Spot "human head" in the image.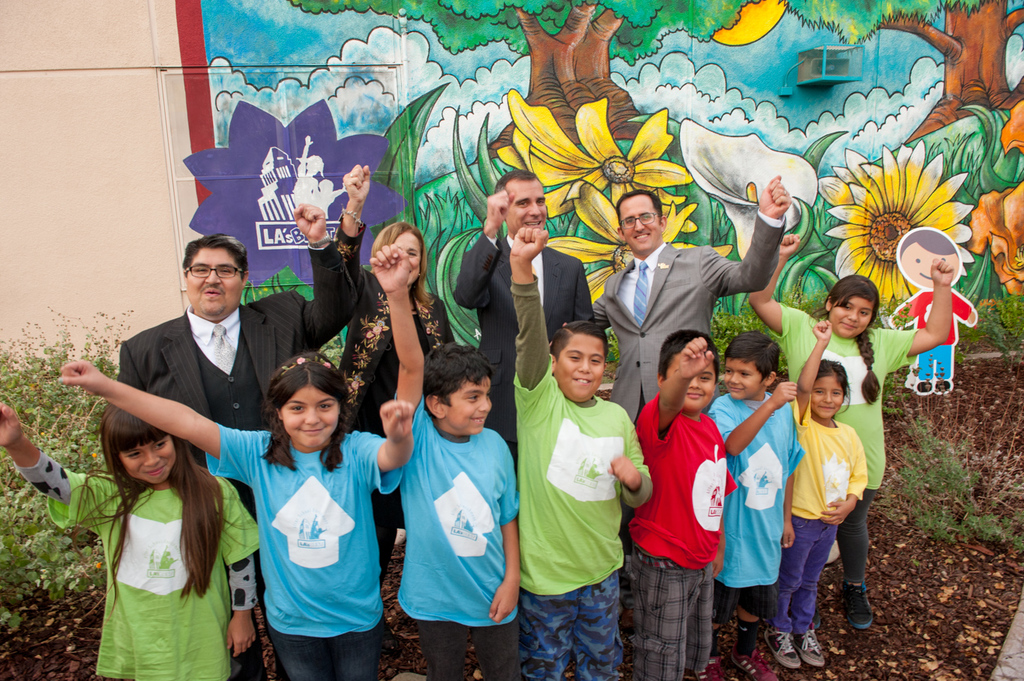
"human head" found at [x1=364, y1=226, x2=426, y2=281].
